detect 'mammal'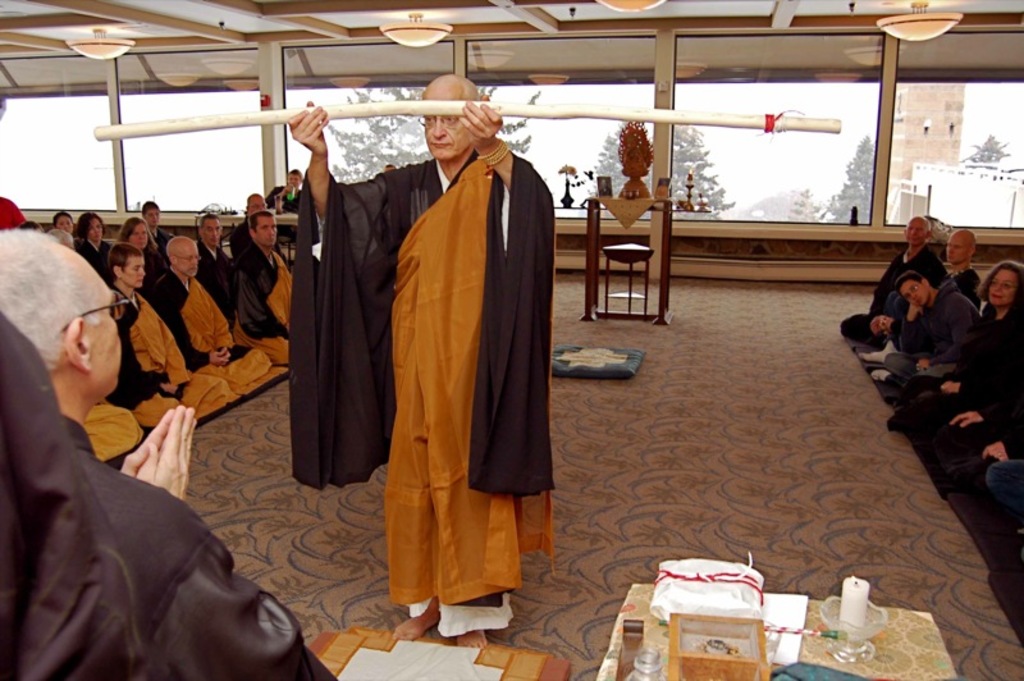
box(986, 458, 1023, 557)
